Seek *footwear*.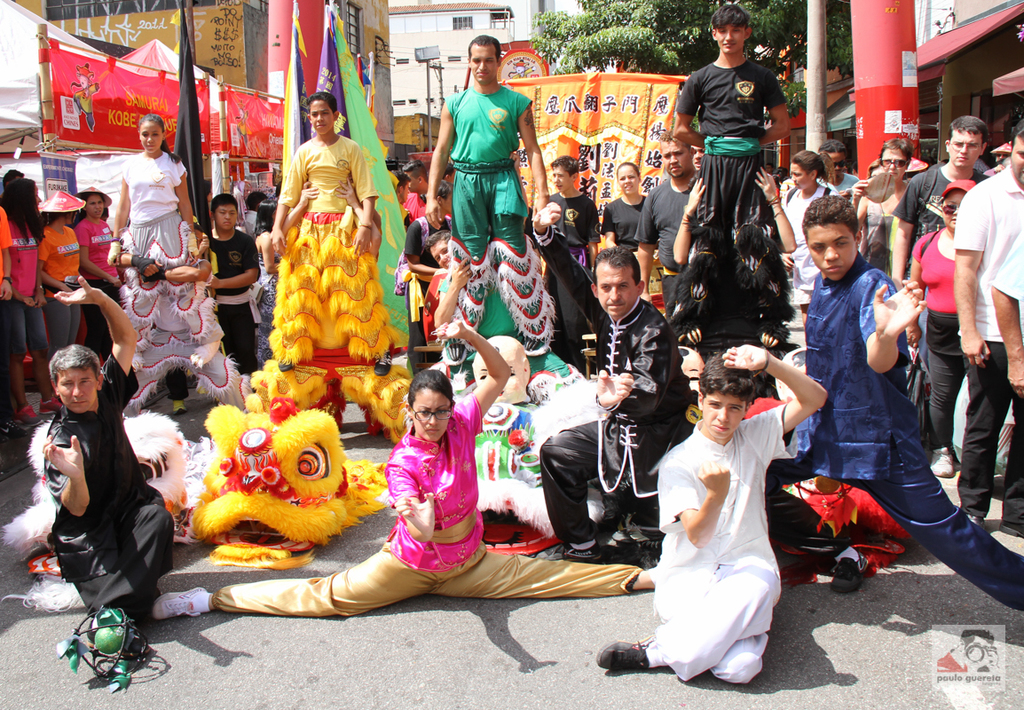
select_region(516, 335, 547, 351).
